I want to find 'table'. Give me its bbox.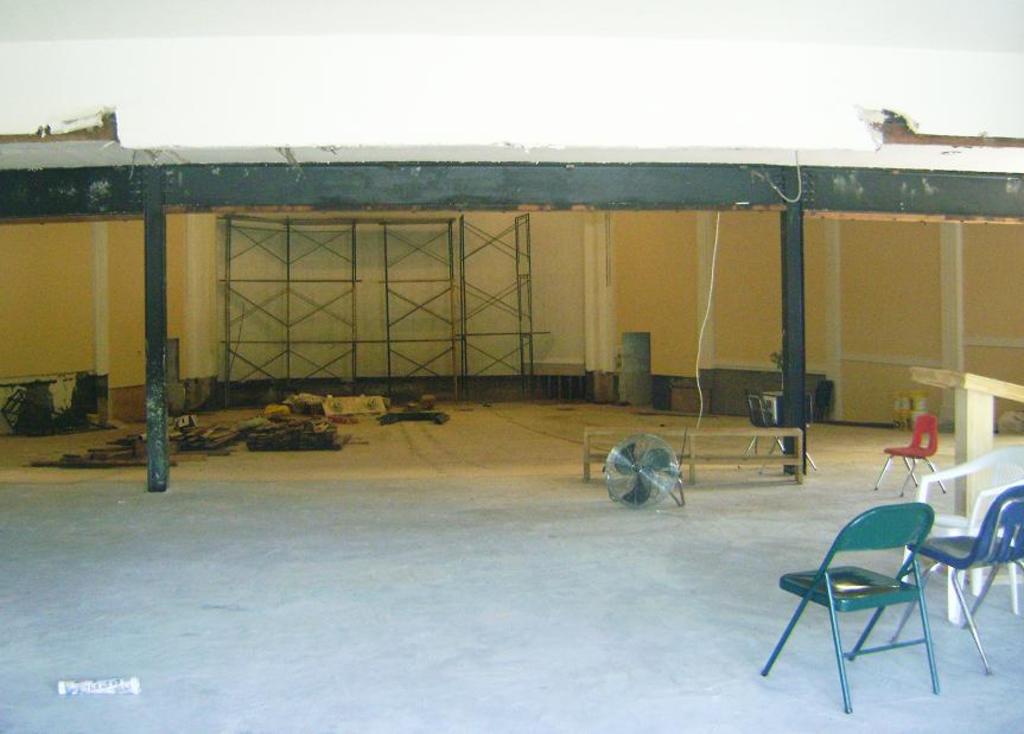
<bbox>583, 427, 804, 485</bbox>.
